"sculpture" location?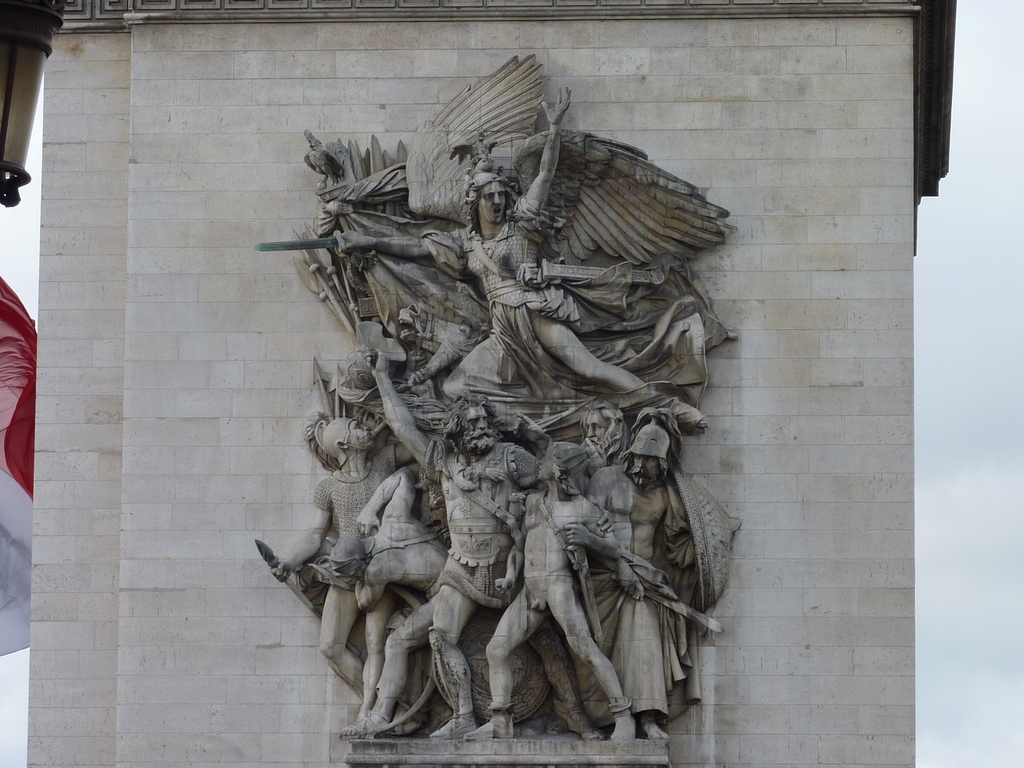
<bbox>259, 65, 742, 753</bbox>
